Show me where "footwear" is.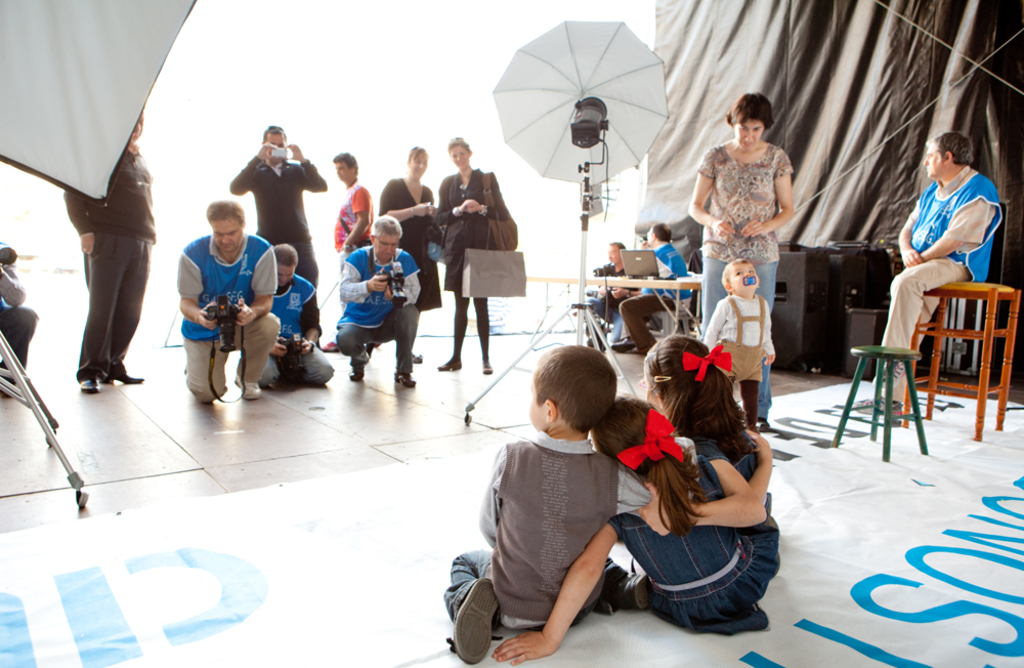
"footwear" is at <bbox>612, 573, 653, 613</bbox>.
